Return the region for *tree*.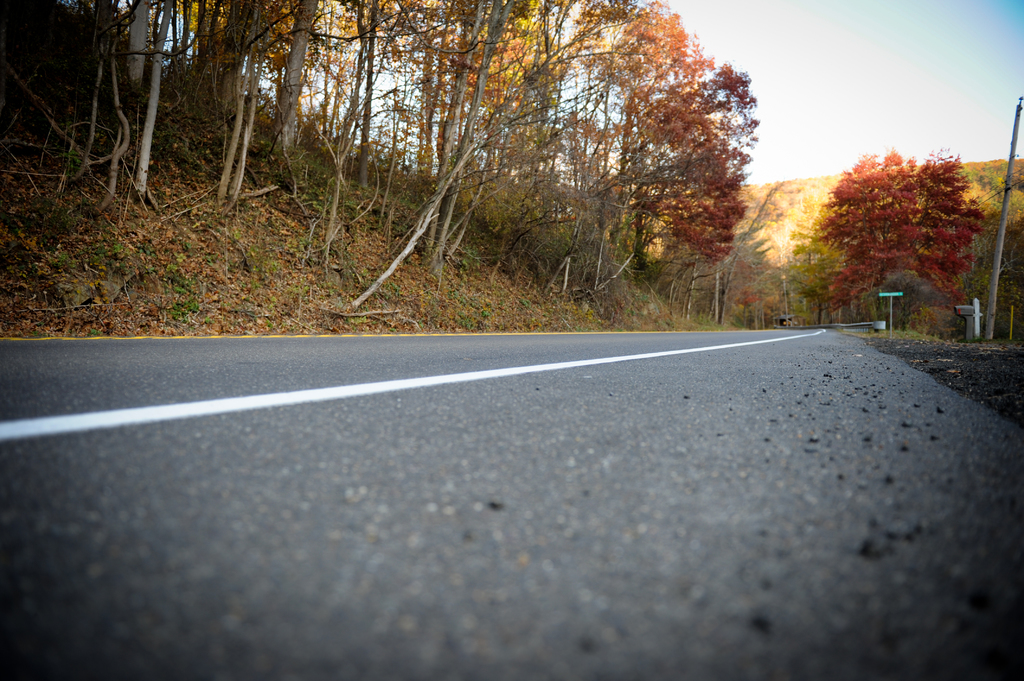
locate(781, 141, 1023, 337).
